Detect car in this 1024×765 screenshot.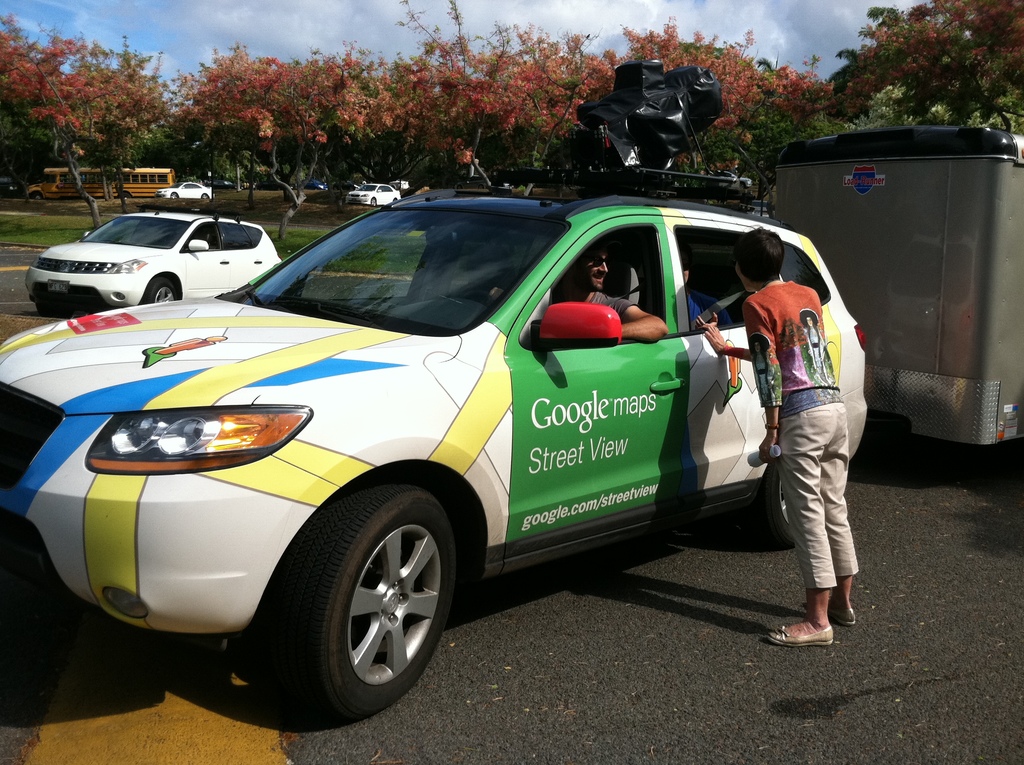
Detection: 709/170/753/188.
